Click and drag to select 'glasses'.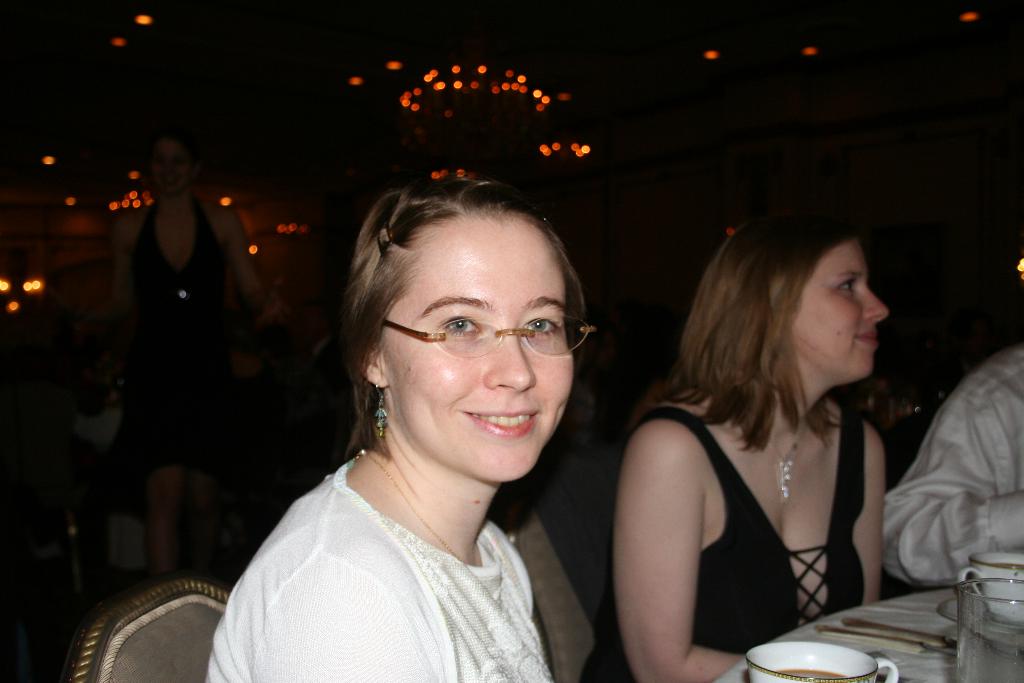
Selection: detection(388, 313, 582, 368).
